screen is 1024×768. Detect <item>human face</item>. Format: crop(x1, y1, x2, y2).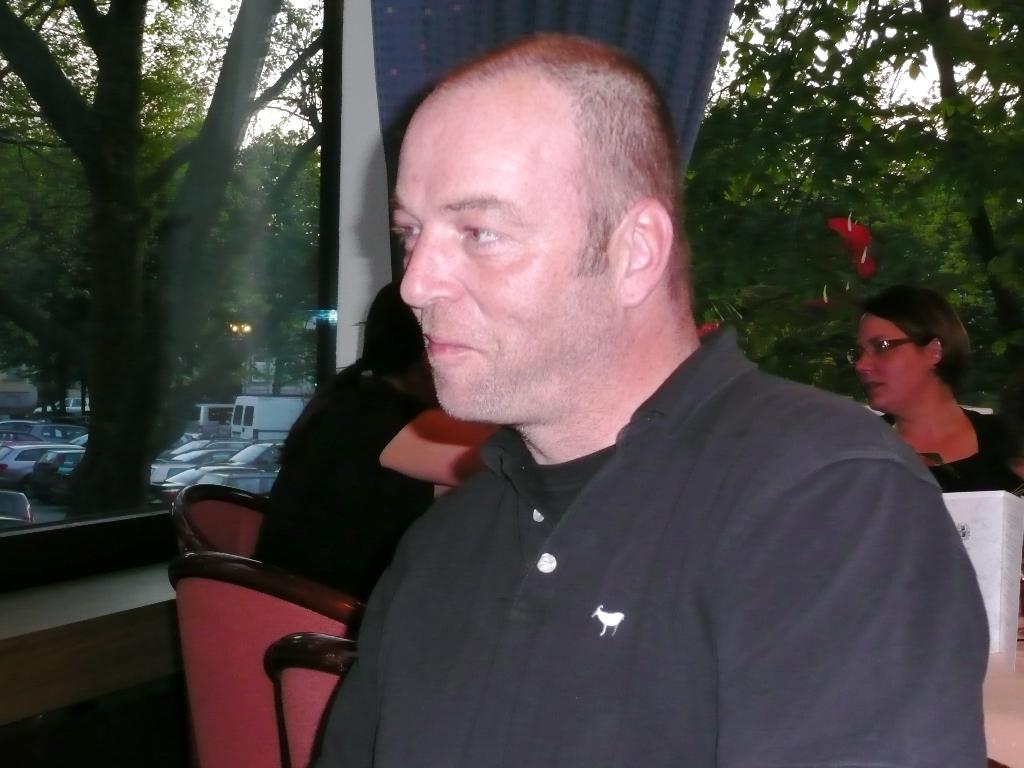
crop(396, 89, 588, 425).
